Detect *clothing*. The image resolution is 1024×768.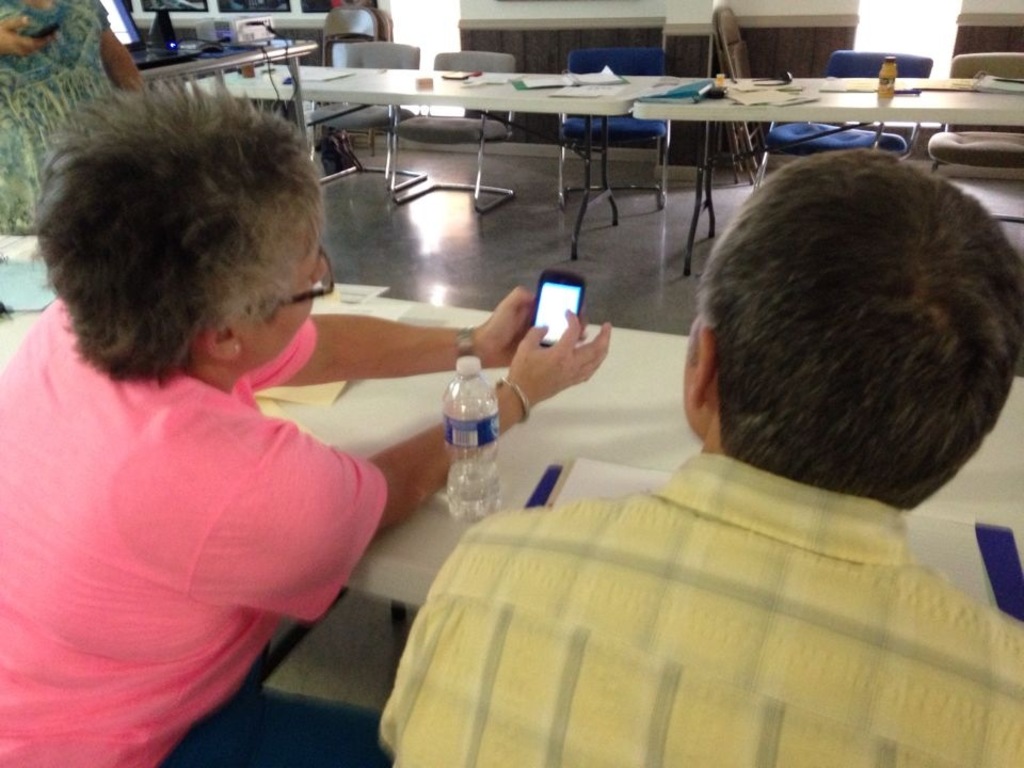
crop(0, 0, 114, 235).
